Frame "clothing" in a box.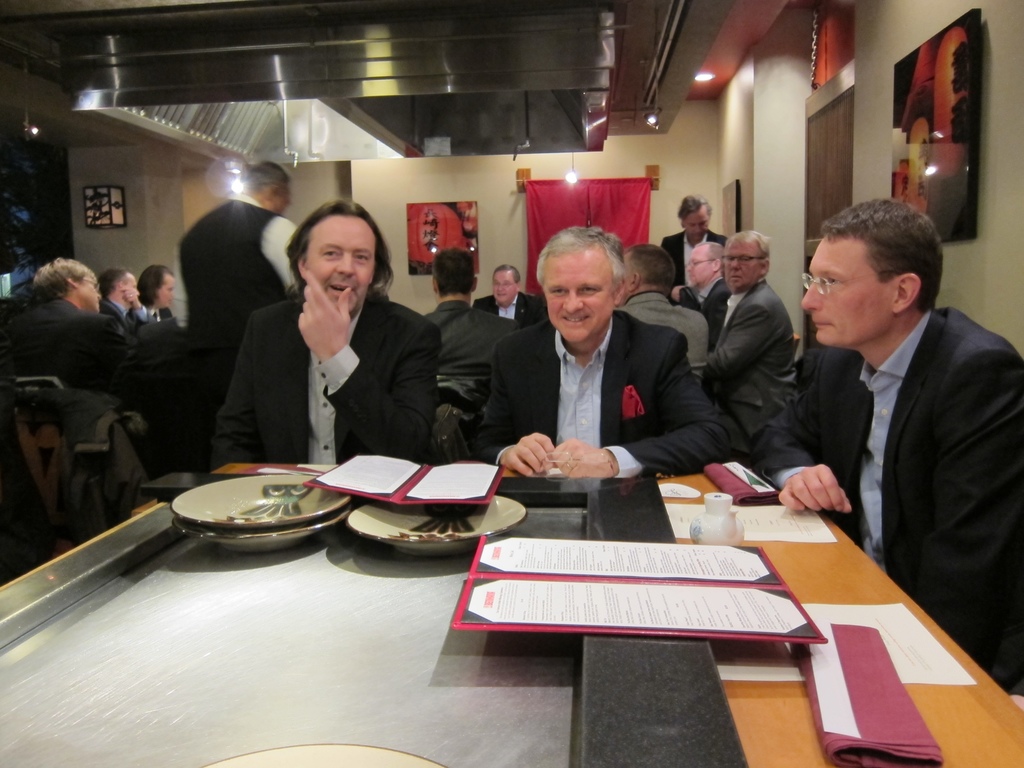
(748, 305, 1023, 698).
